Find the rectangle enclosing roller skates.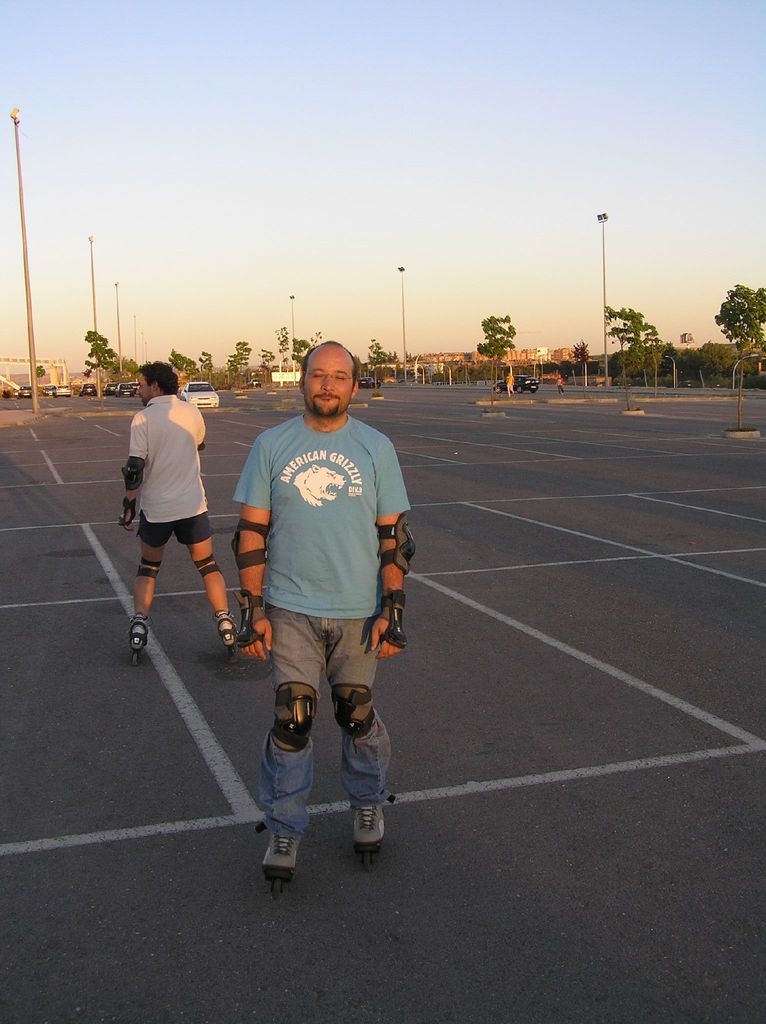
BBox(211, 612, 244, 666).
